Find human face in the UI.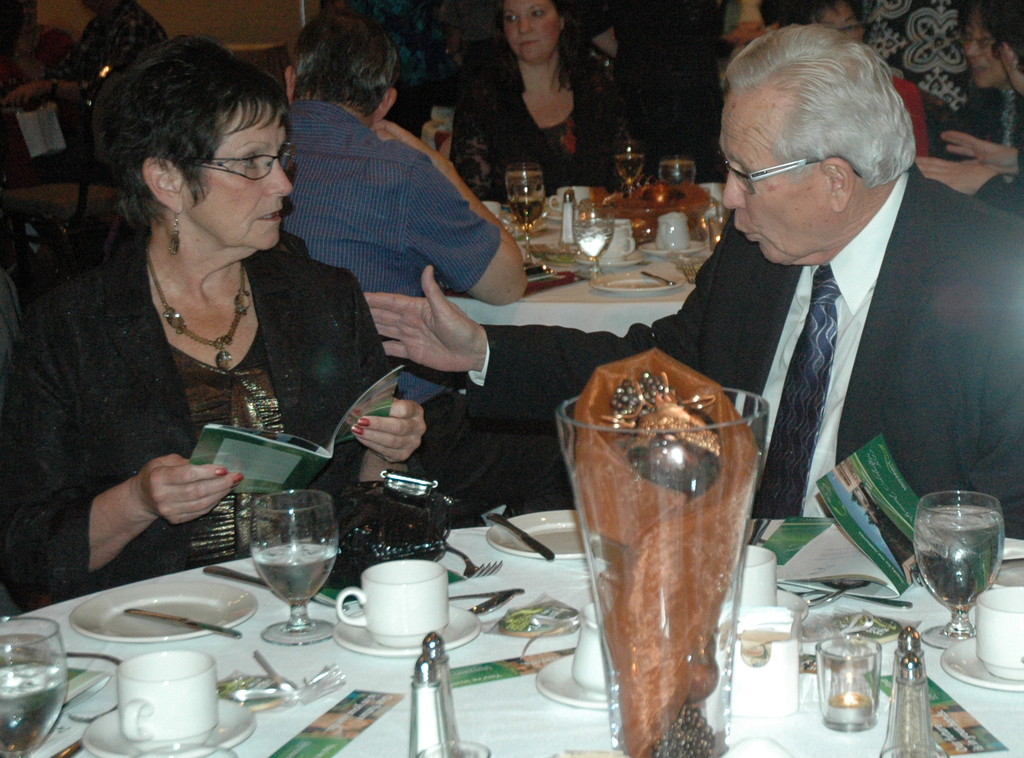
UI element at <bbox>501, 1, 559, 63</bbox>.
